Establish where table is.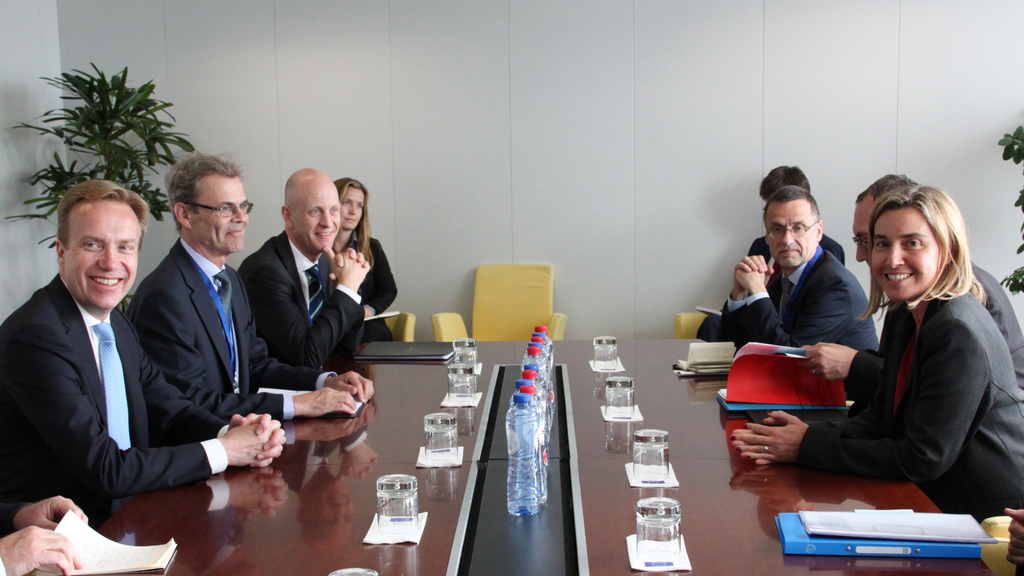
Established at x1=98, y1=339, x2=991, y2=575.
